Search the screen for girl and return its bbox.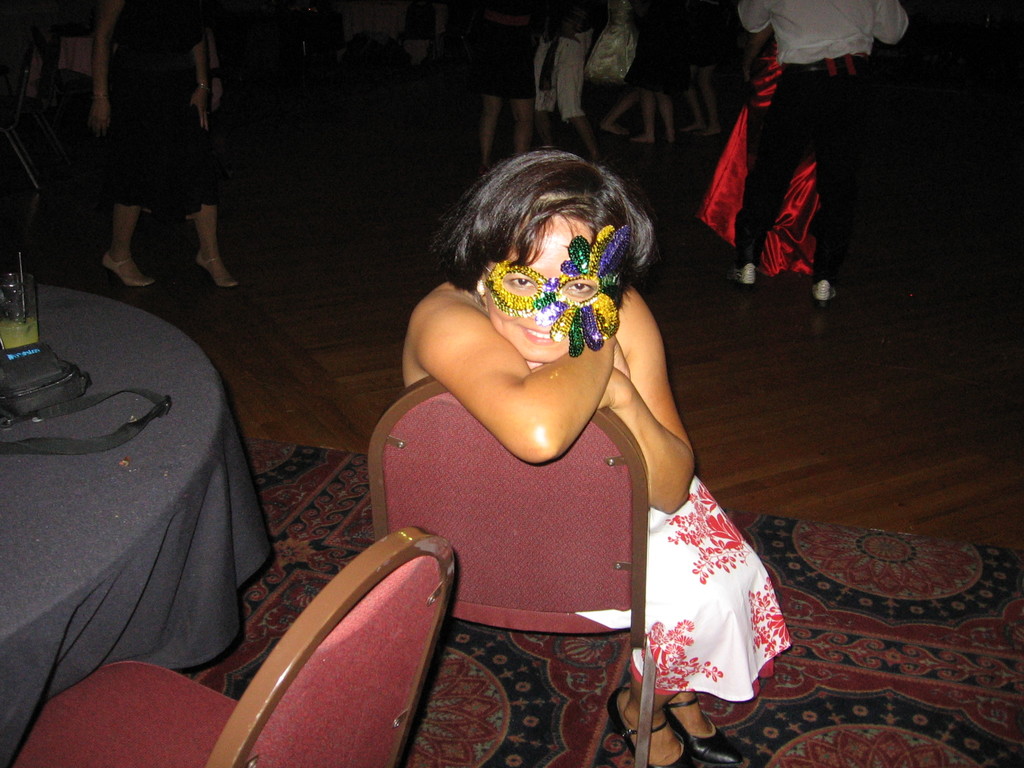
Found: bbox=(401, 170, 794, 767).
